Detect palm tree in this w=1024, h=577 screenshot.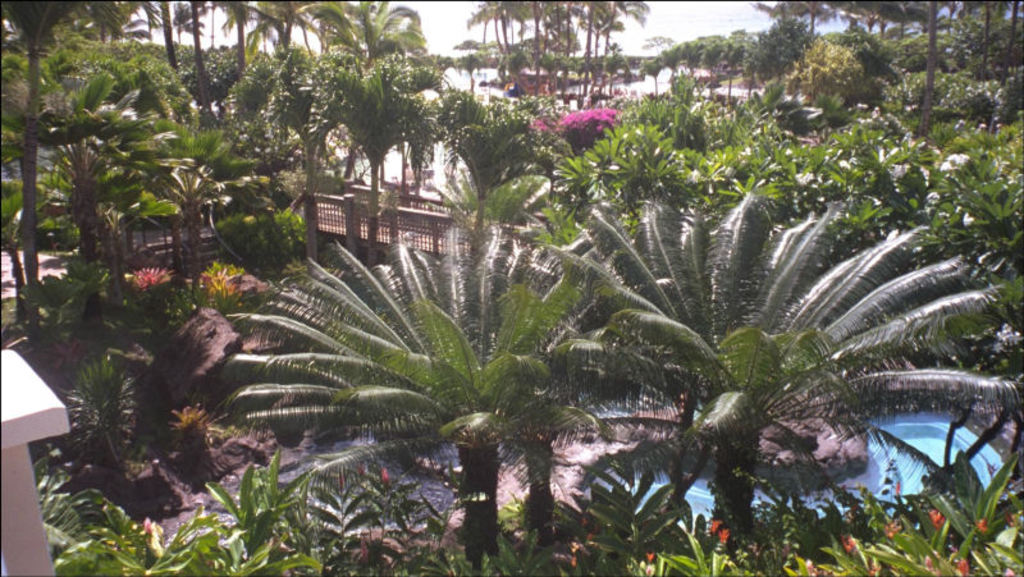
Detection: <bbox>483, 1, 557, 56</bbox>.
